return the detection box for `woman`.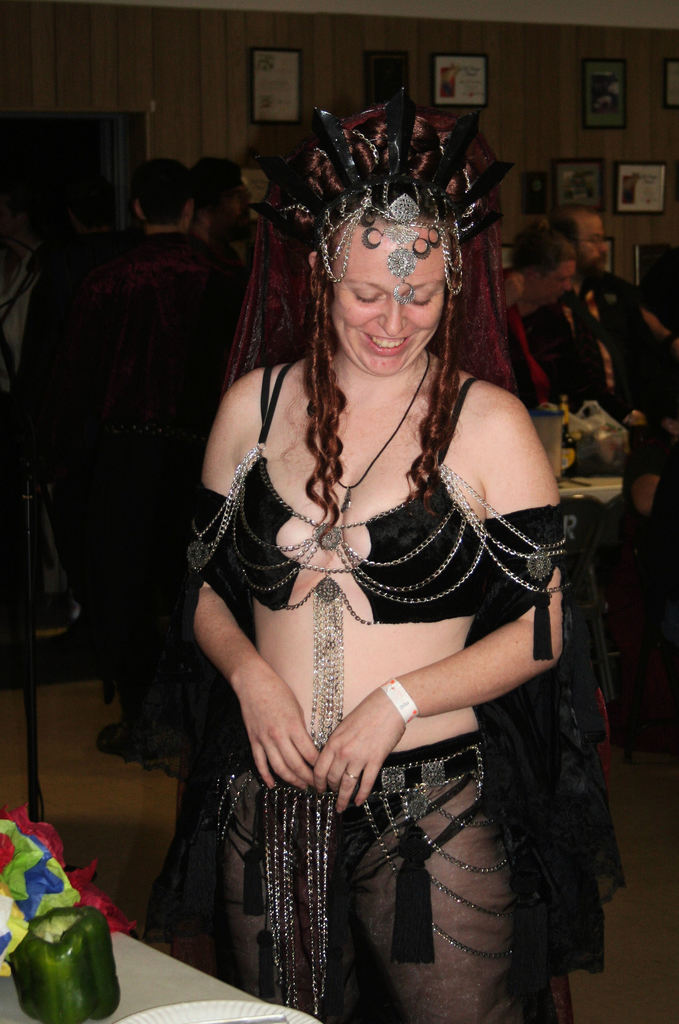
{"left": 149, "top": 65, "right": 597, "bottom": 1023}.
